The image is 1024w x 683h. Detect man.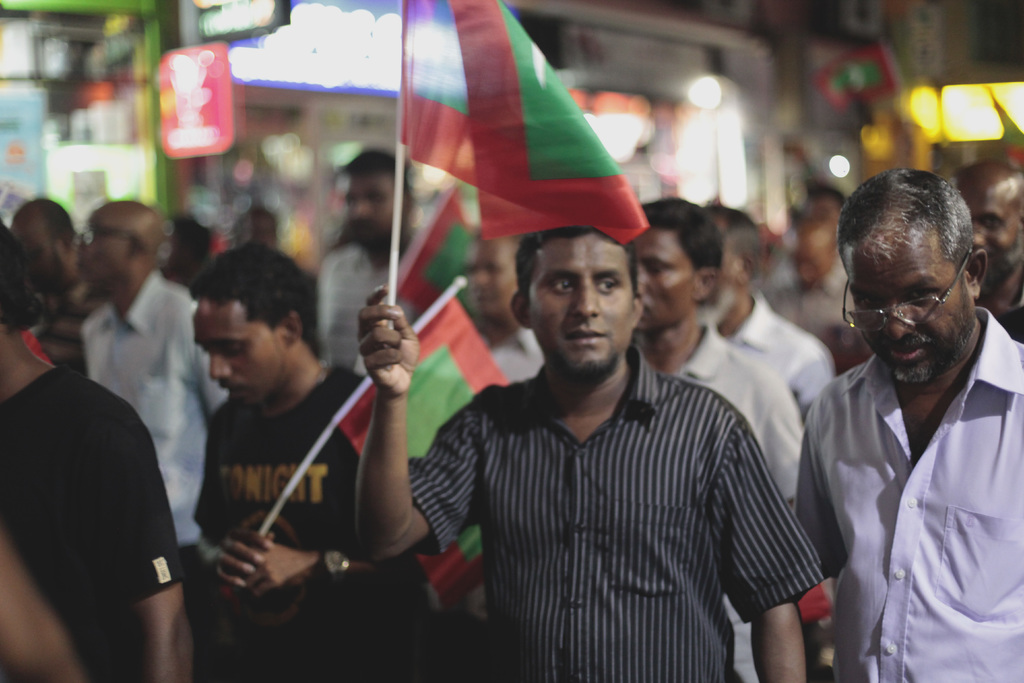
Detection: crop(959, 146, 1023, 338).
